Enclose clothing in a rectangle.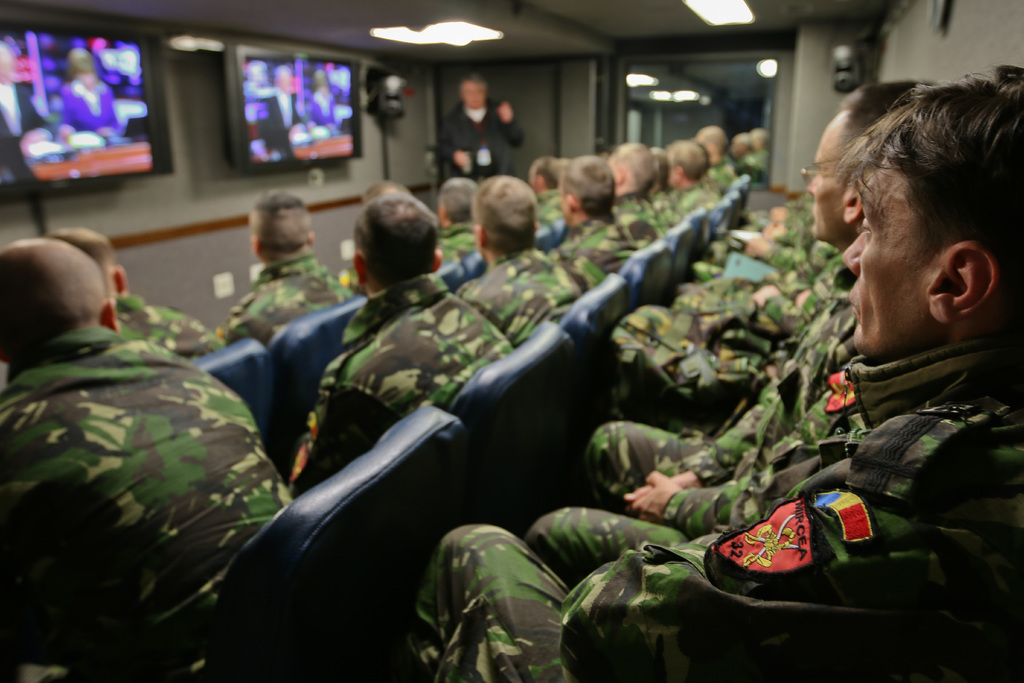
Rect(534, 190, 575, 223).
